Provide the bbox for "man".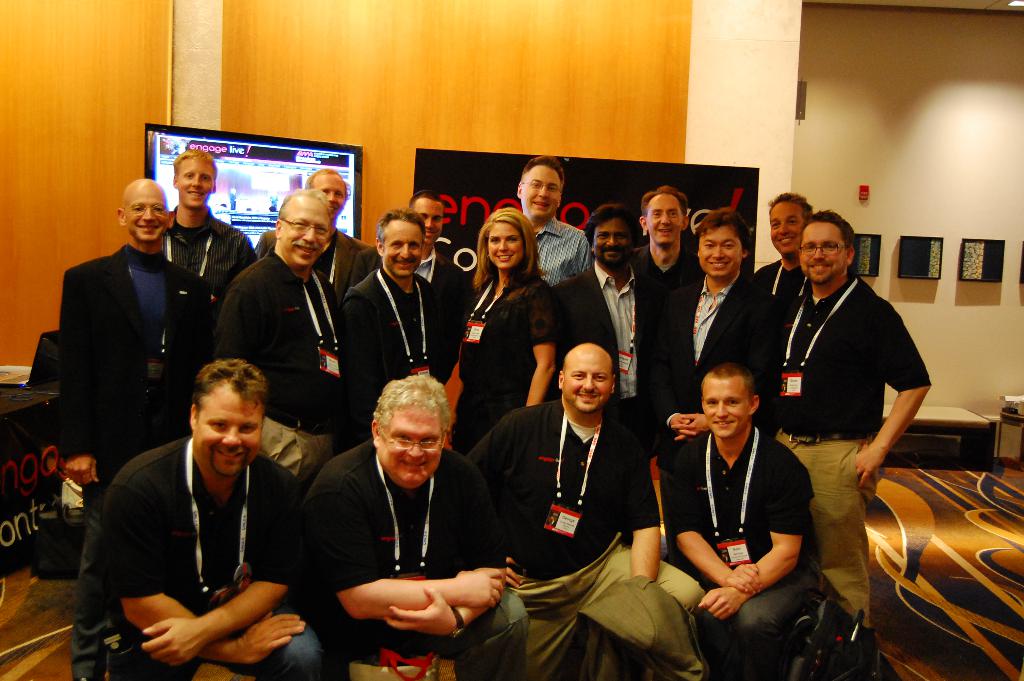
<region>661, 211, 778, 453</region>.
